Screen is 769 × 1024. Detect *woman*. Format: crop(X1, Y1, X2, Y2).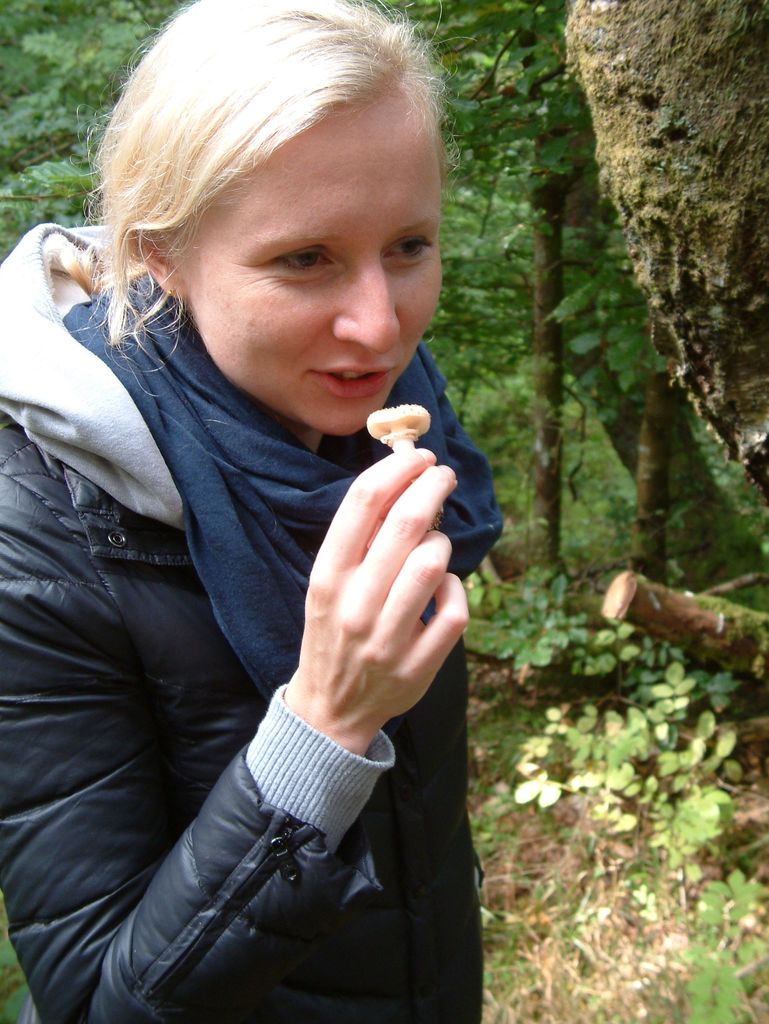
crop(4, 10, 520, 1023).
